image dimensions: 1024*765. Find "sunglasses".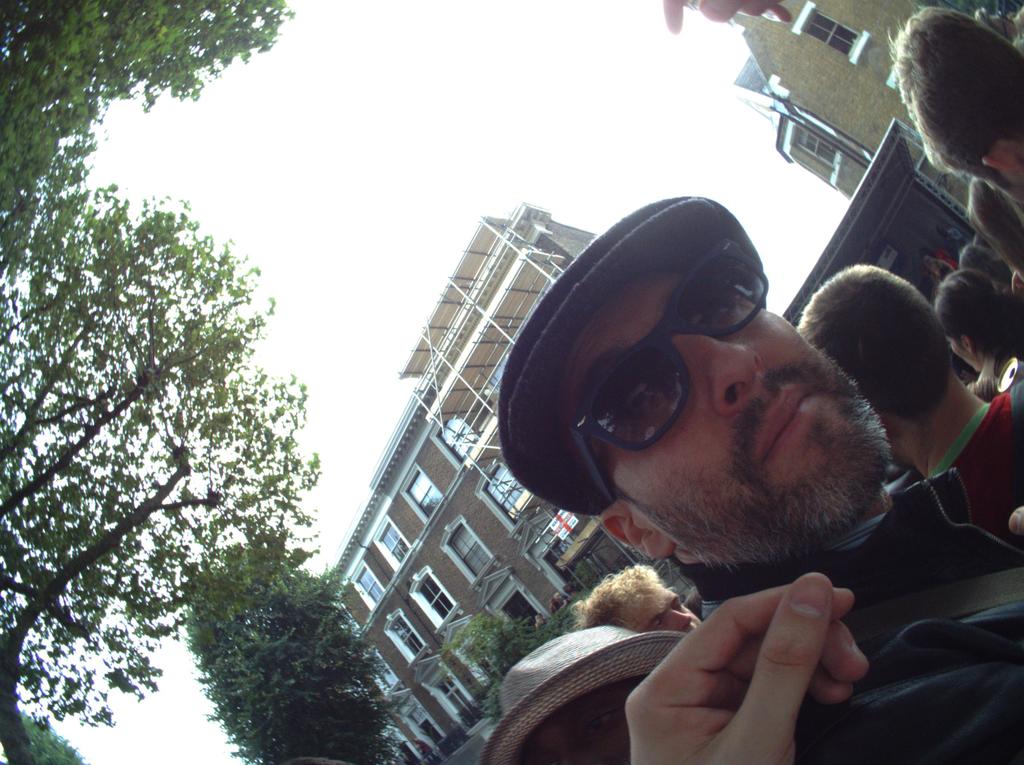
bbox=[567, 234, 767, 503].
